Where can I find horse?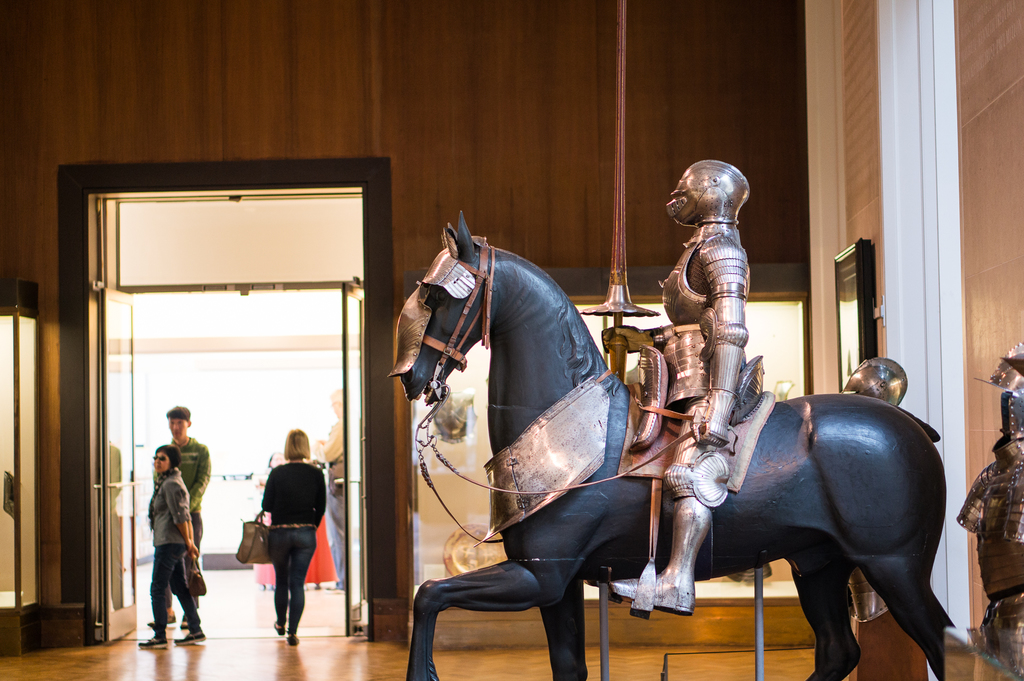
You can find it at <box>397,206,959,680</box>.
